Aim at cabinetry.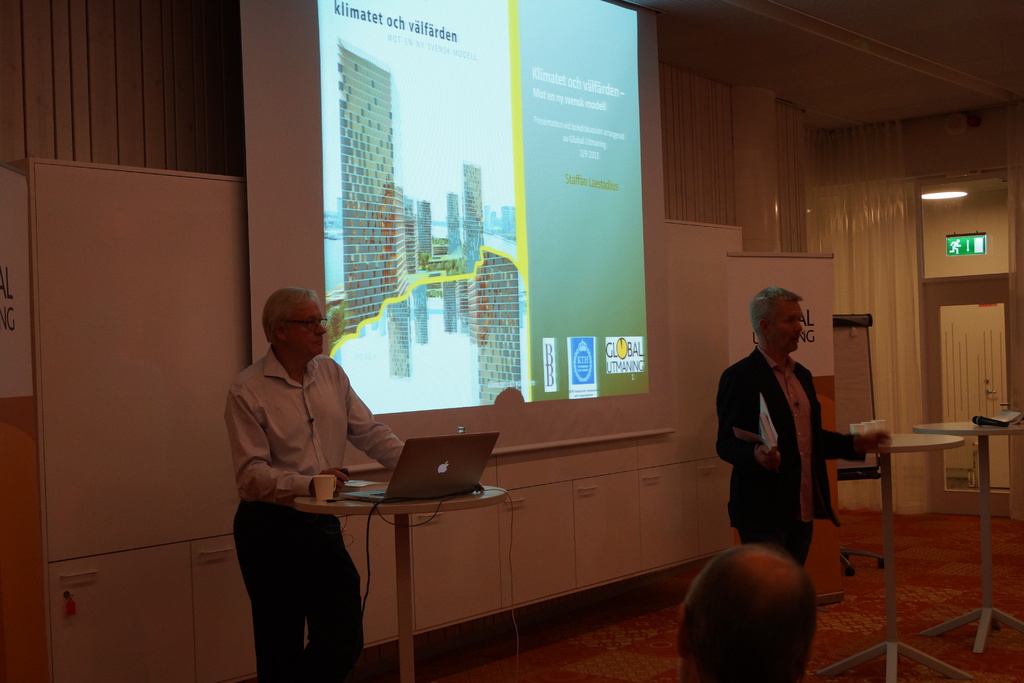
Aimed at rect(20, 109, 256, 666).
